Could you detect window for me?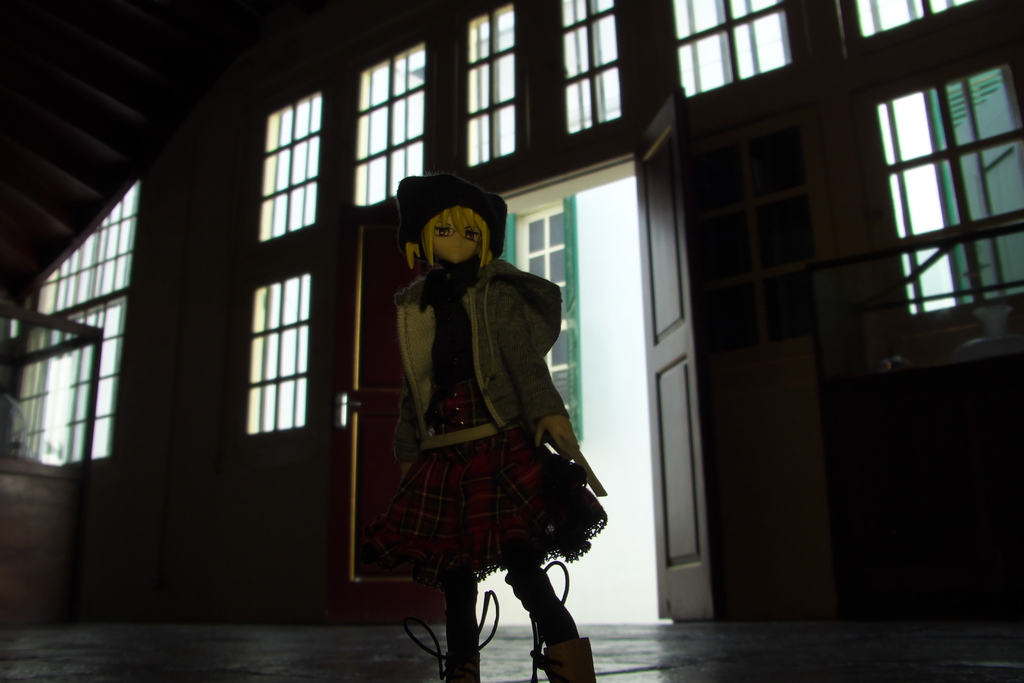
Detection result: {"left": 26, "top": 190, "right": 132, "bottom": 452}.
